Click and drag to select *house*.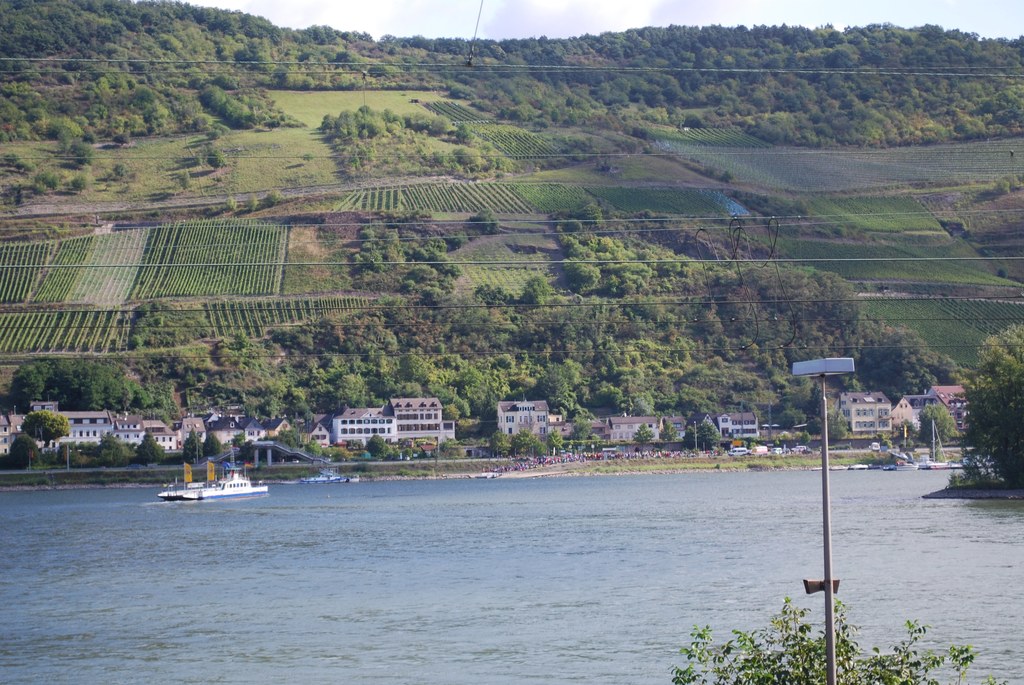
Selection: [left=28, top=400, right=144, bottom=445].
